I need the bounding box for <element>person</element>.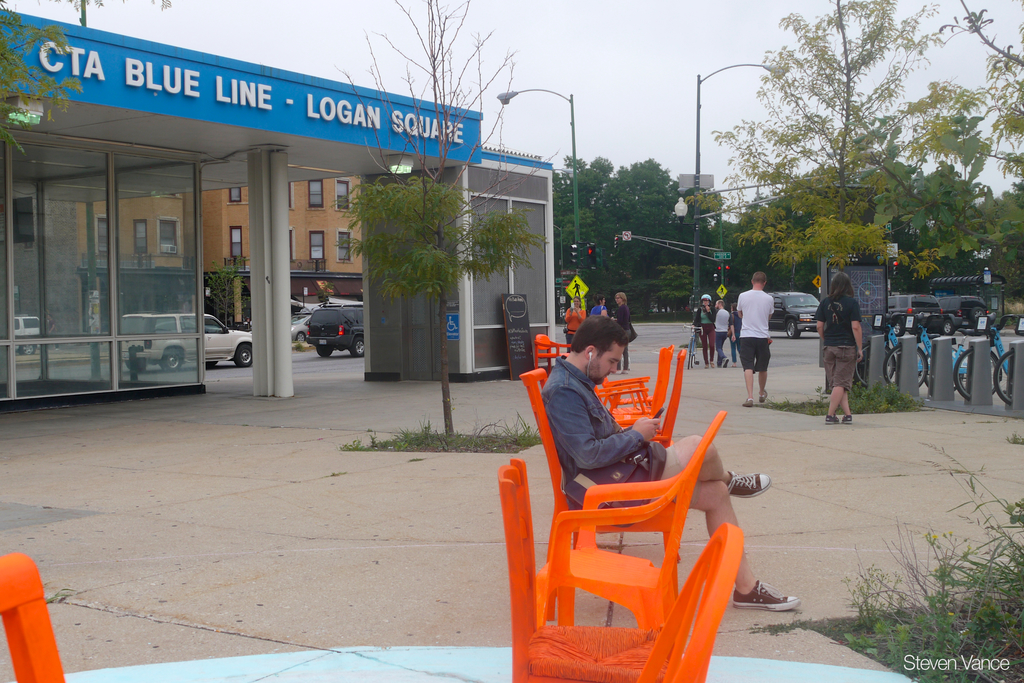
Here it is: <bbox>733, 273, 774, 408</bbox>.
